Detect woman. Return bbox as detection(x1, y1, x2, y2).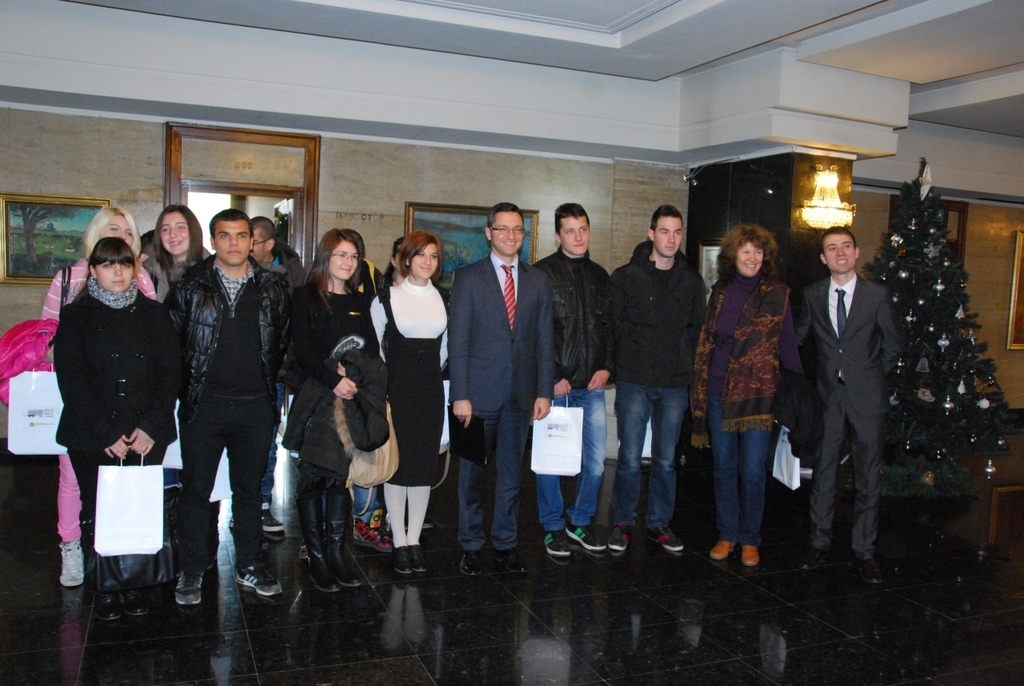
detection(142, 214, 210, 303).
